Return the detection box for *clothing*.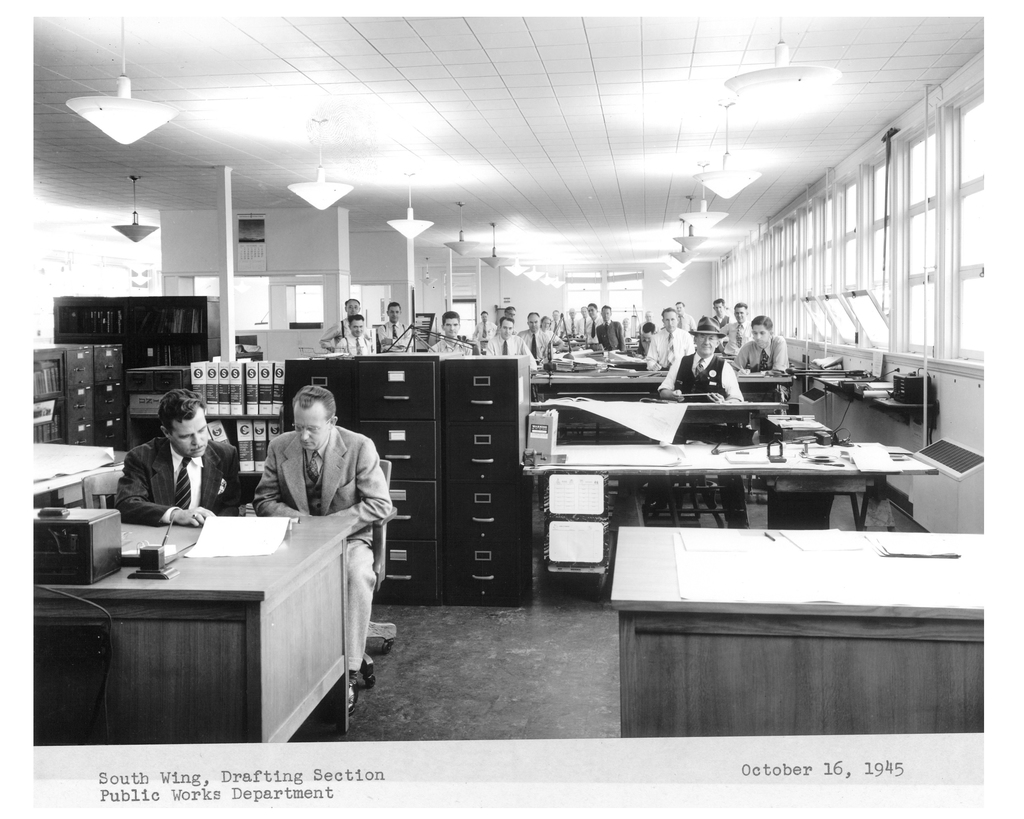
Rect(584, 312, 604, 346).
